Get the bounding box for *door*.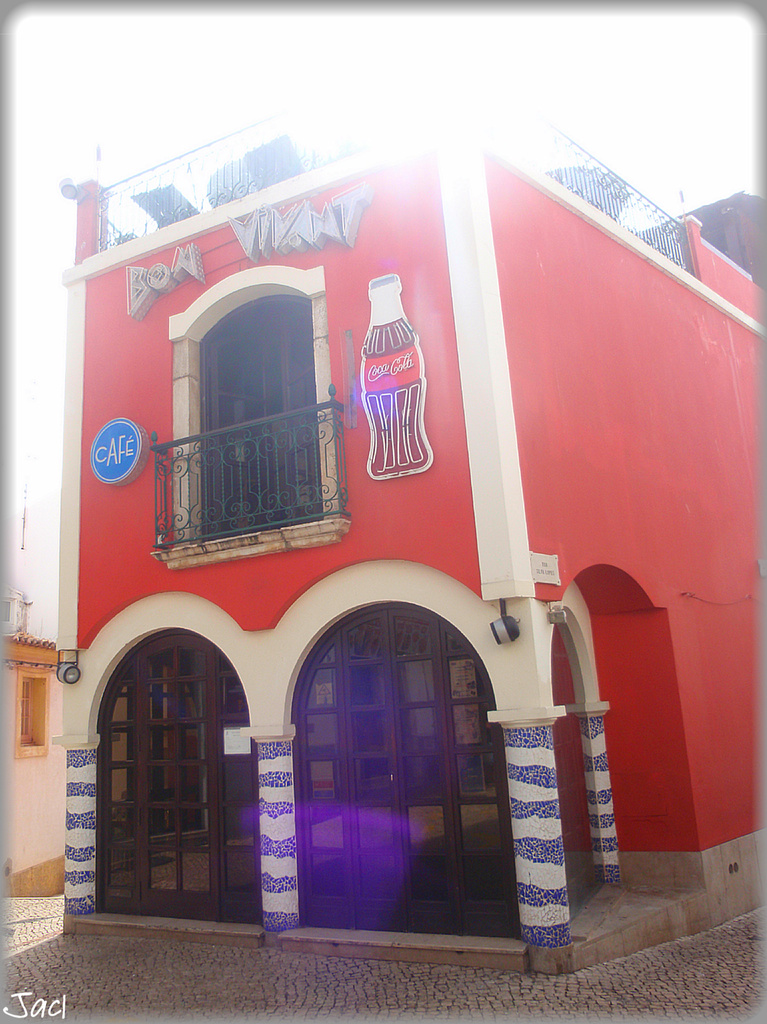
(294, 599, 525, 936).
